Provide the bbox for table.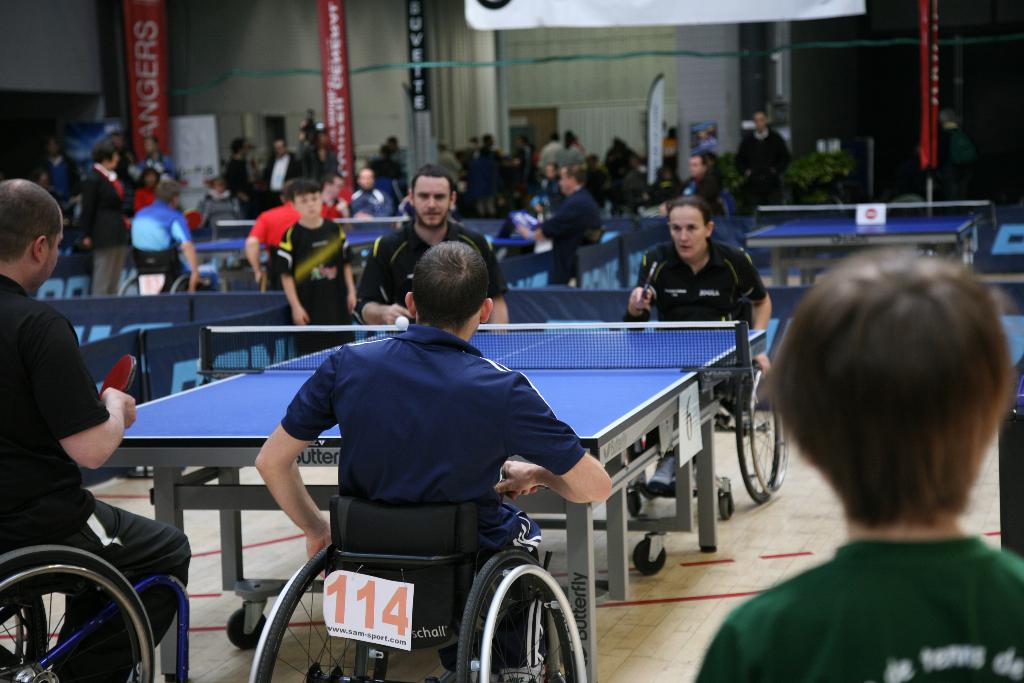
locate(41, 305, 737, 682).
